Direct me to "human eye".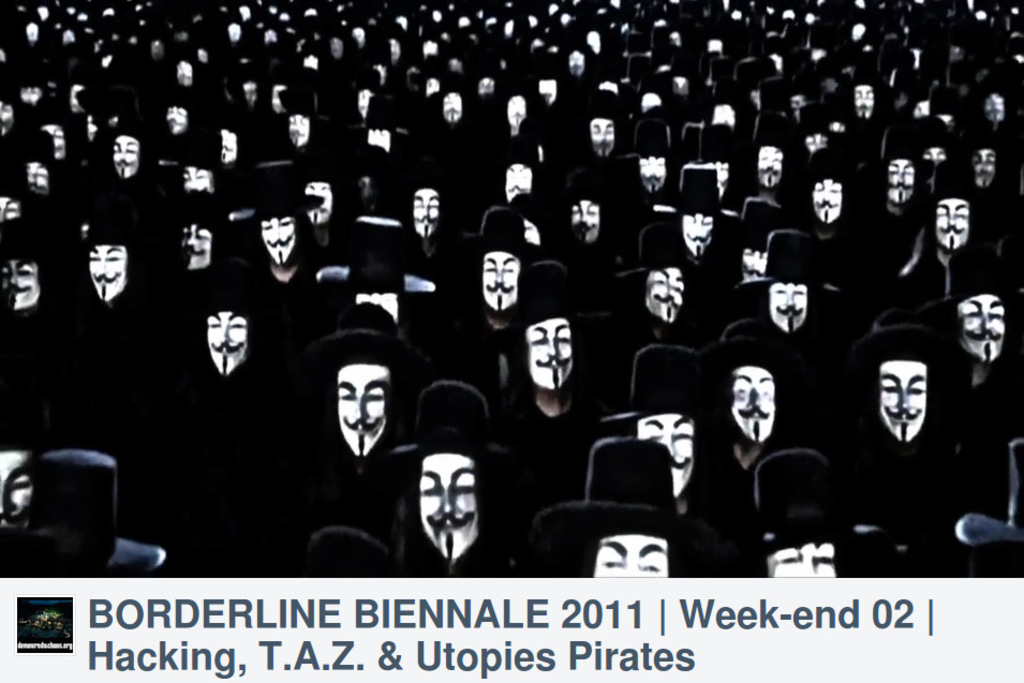
Direction: bbox=(795, 286, 807, 298).
